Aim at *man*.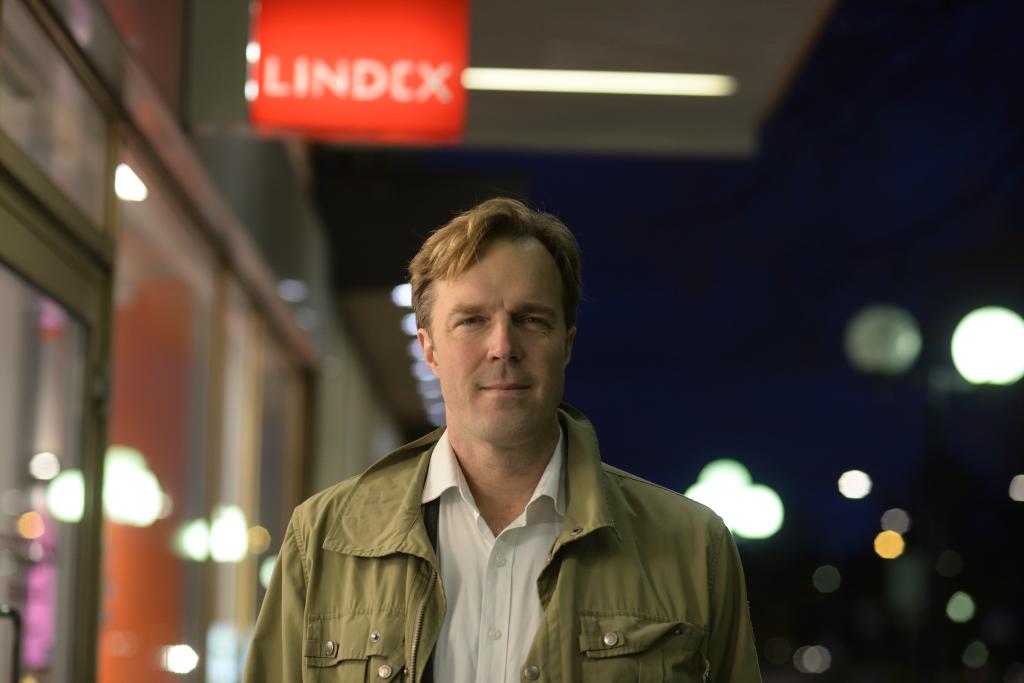
Aimed at (258,209,755,682).
